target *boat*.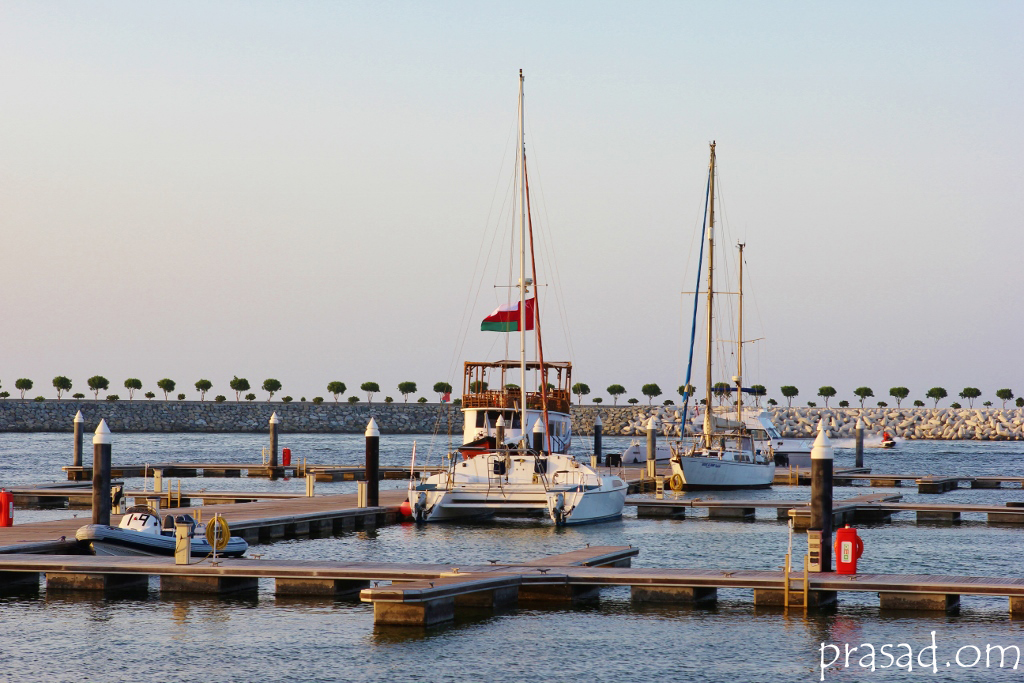
Target region: [665, 141, 777, 491].
